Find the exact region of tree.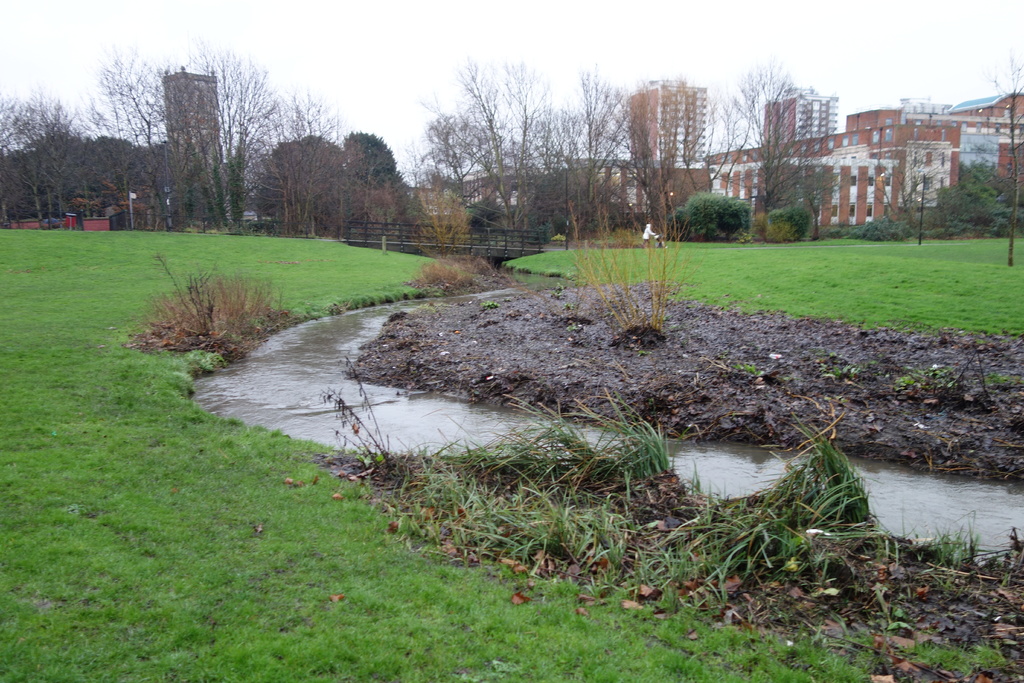
Exact region: left=326, top=122, right=403, bottom=188.
